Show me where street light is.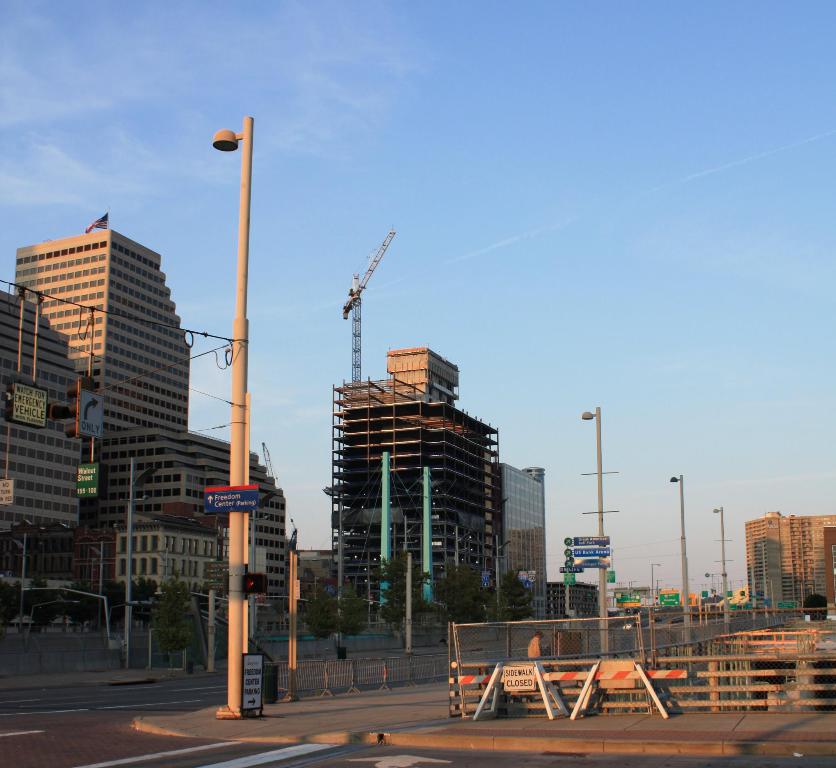
street light is at bbox(657, 576, 664, 602).
